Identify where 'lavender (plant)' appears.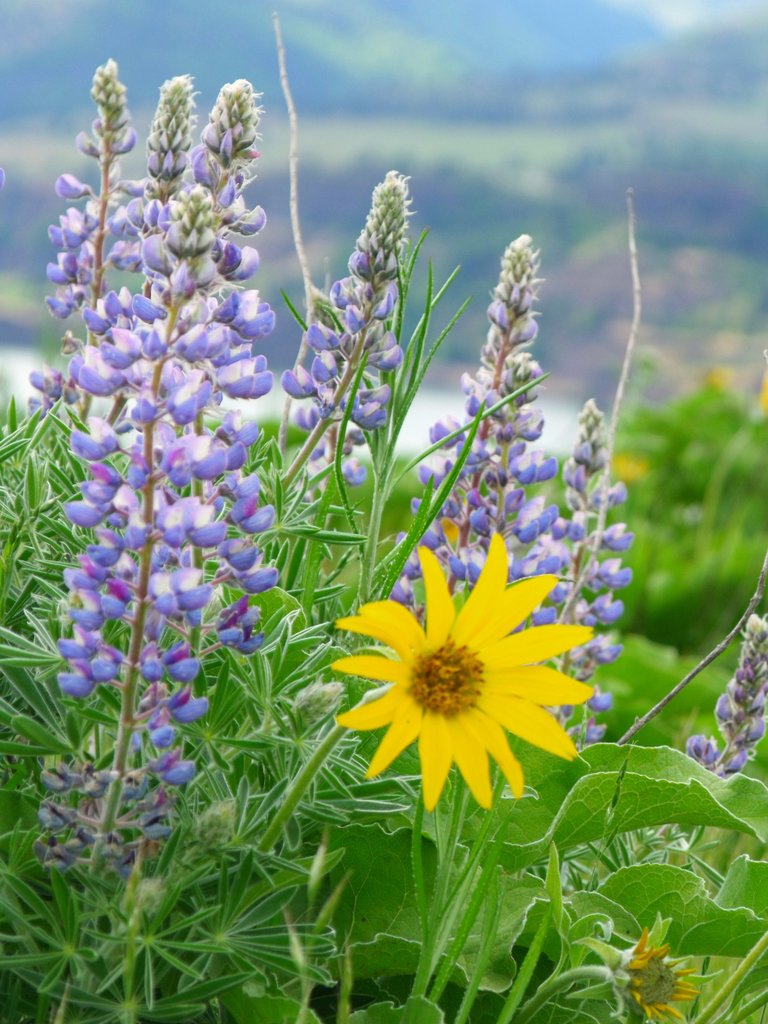
Appears at <region>684, 616, 767, 849</region>.
